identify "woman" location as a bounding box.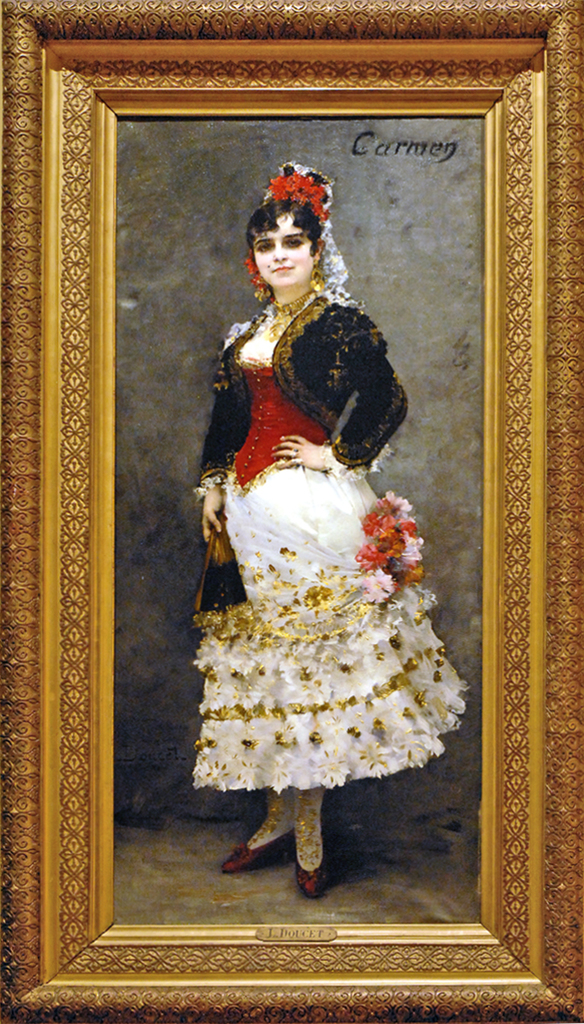
BBox(178, 130, 444, 893).
